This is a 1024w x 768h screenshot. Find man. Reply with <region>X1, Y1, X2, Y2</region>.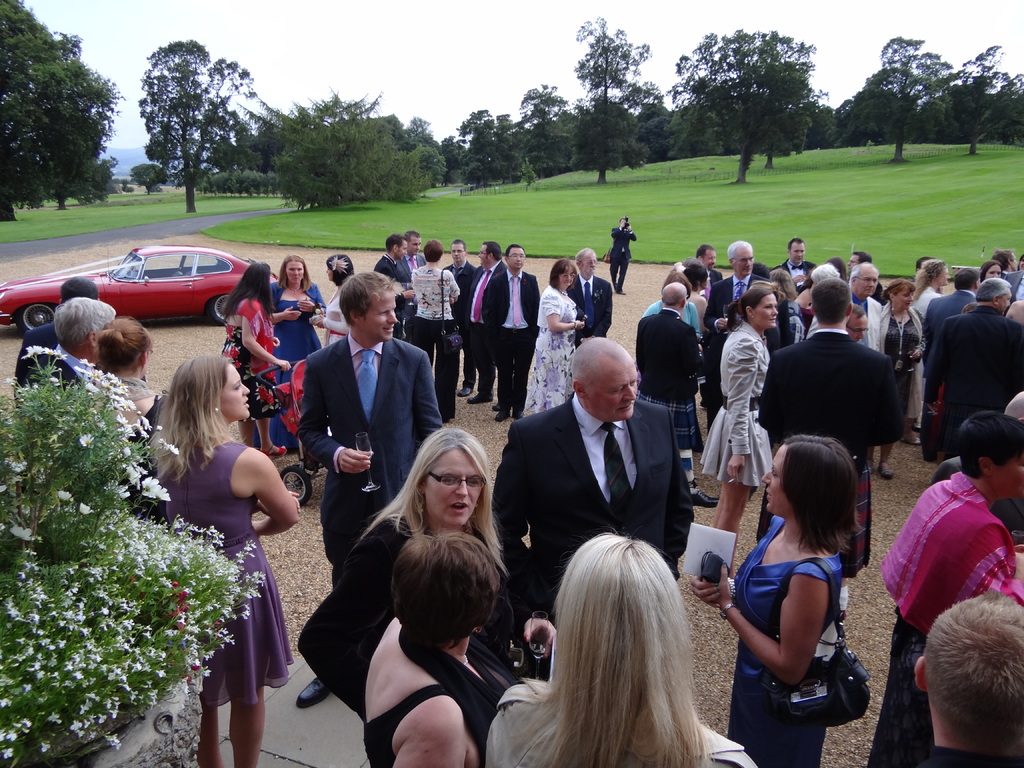
<region>924, 276, 1023, 456</region>.
